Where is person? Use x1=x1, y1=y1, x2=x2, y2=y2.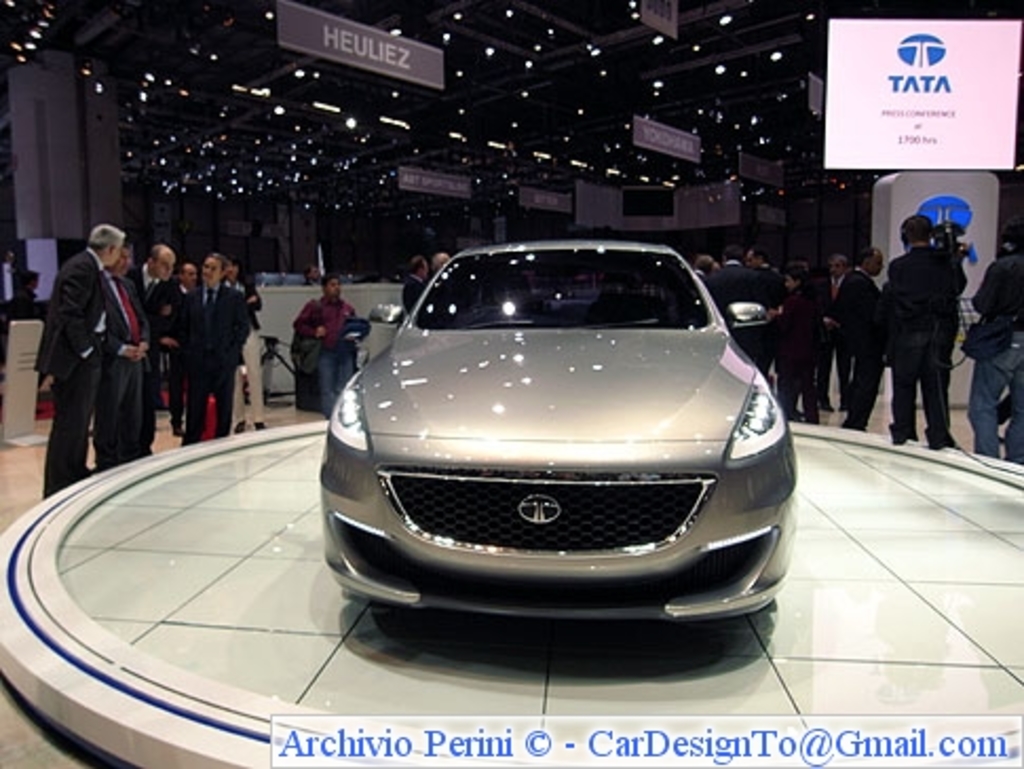
x1=291, y1=270, x2=357, y2=420.
